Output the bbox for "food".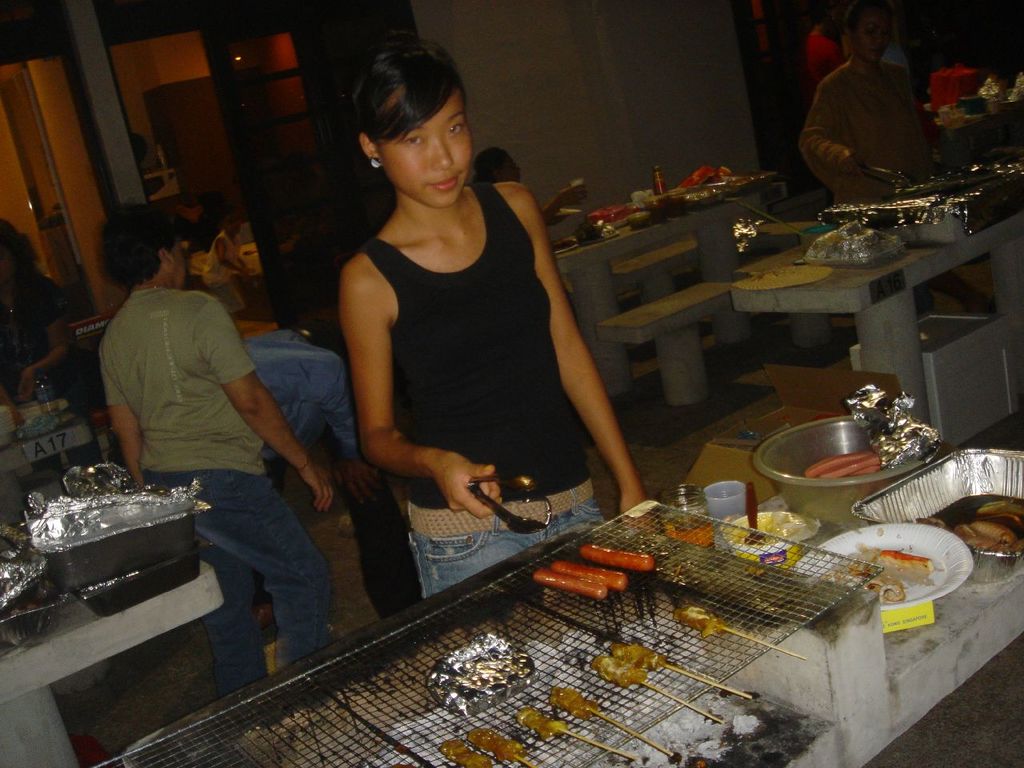
518:700:570:738.
